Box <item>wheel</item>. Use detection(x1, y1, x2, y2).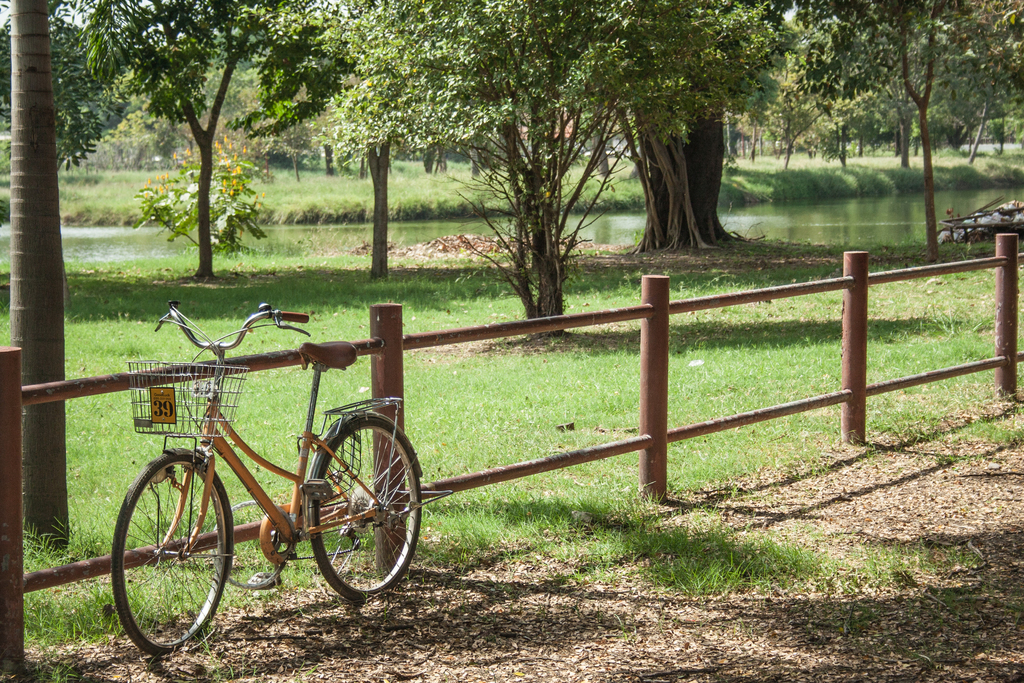
detection(111, 450, 230, 654).
